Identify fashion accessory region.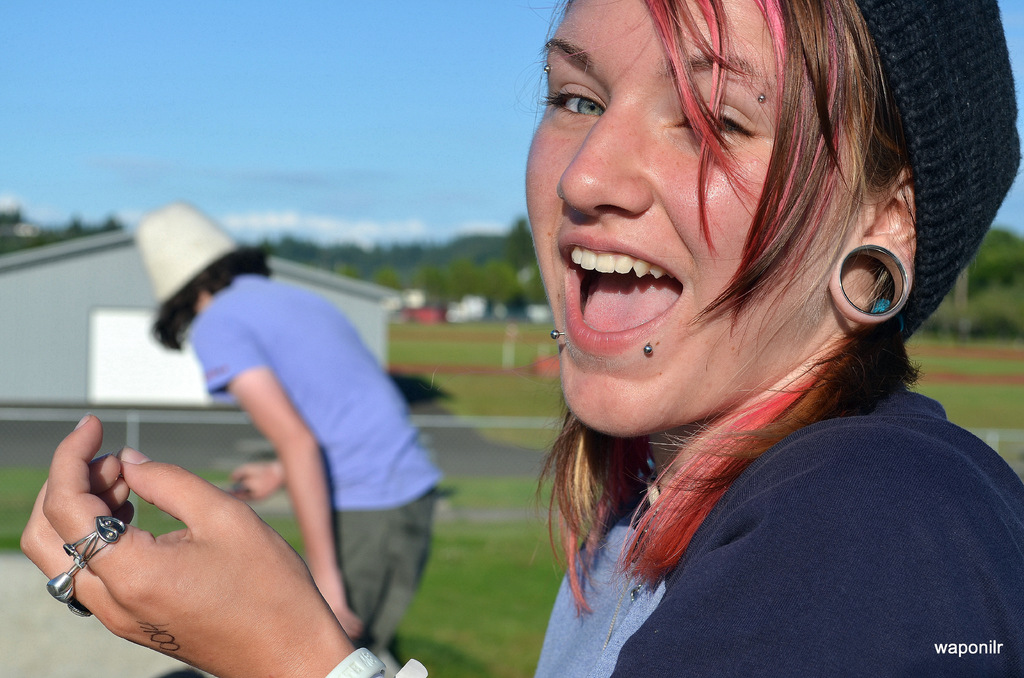
Region: [317, 643, 433, 677].
